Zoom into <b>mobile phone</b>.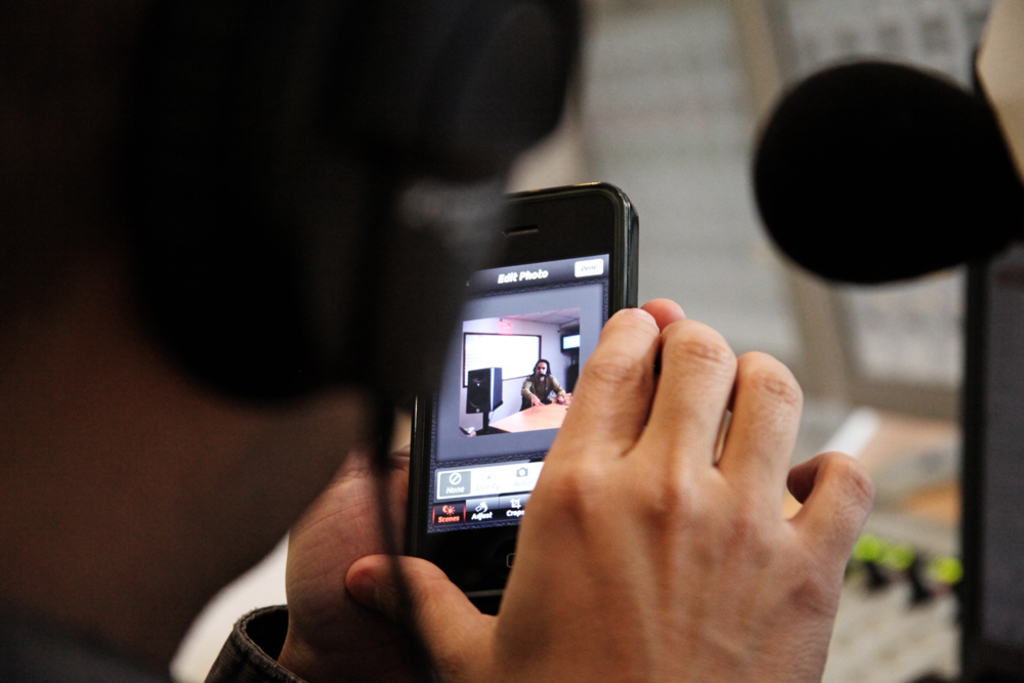
Zoom target: <box>414,191,639,573</box>.
